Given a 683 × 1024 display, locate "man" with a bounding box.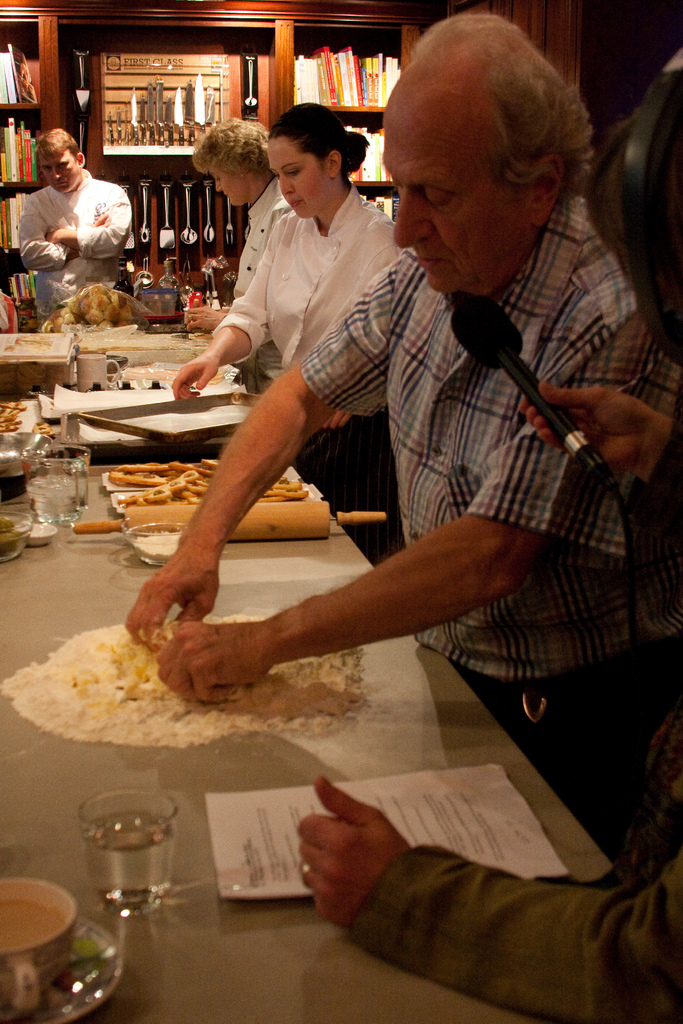
Located: rect(16, 118, 135, 312).
